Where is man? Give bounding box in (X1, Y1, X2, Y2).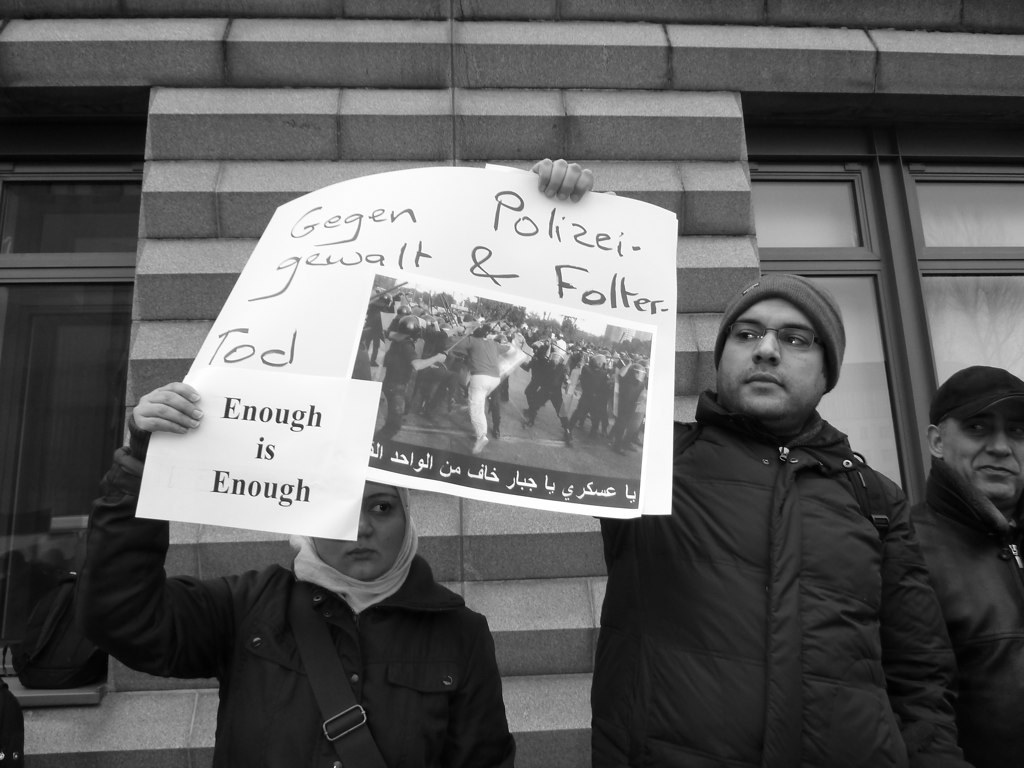
(891, 352, 1023, 718).
